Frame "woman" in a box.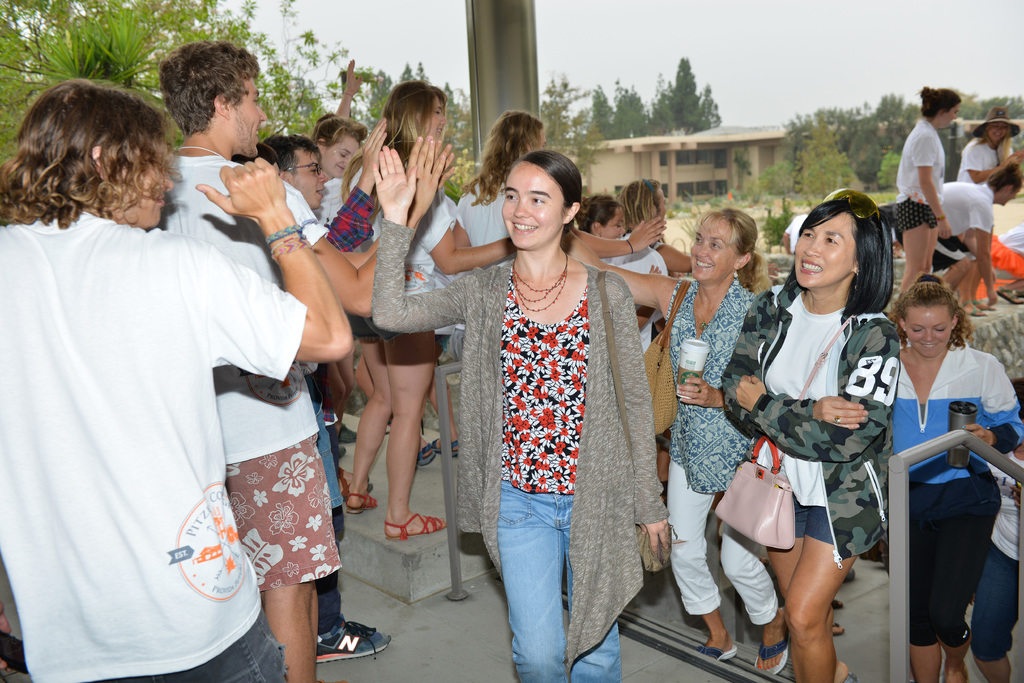
(872,271,1023,682).
